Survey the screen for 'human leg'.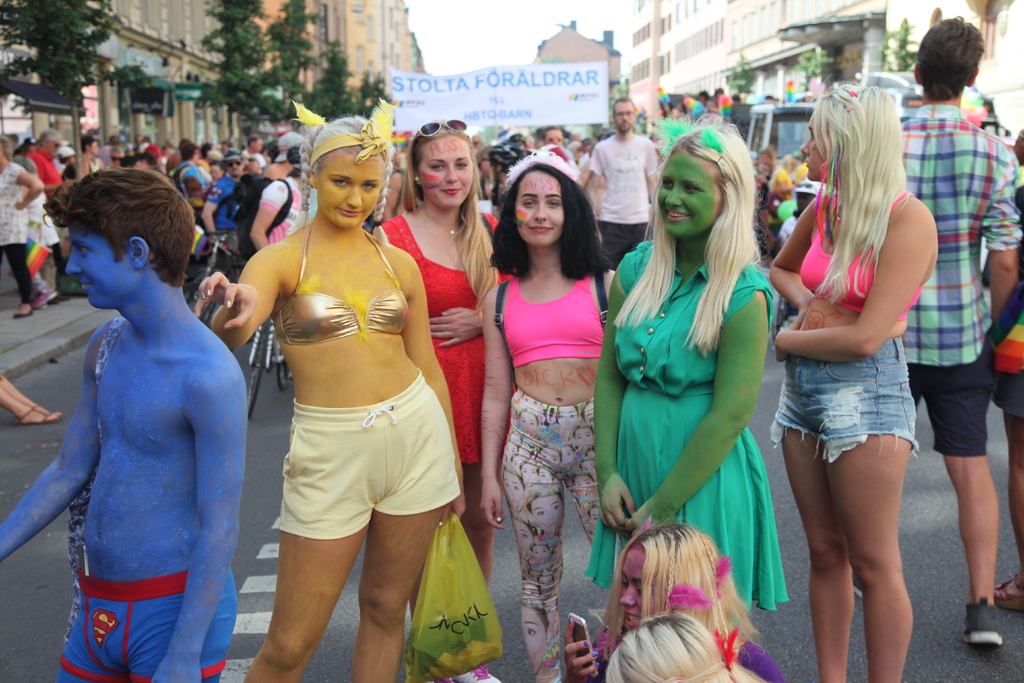
Survey found: 4 234 39 322.
